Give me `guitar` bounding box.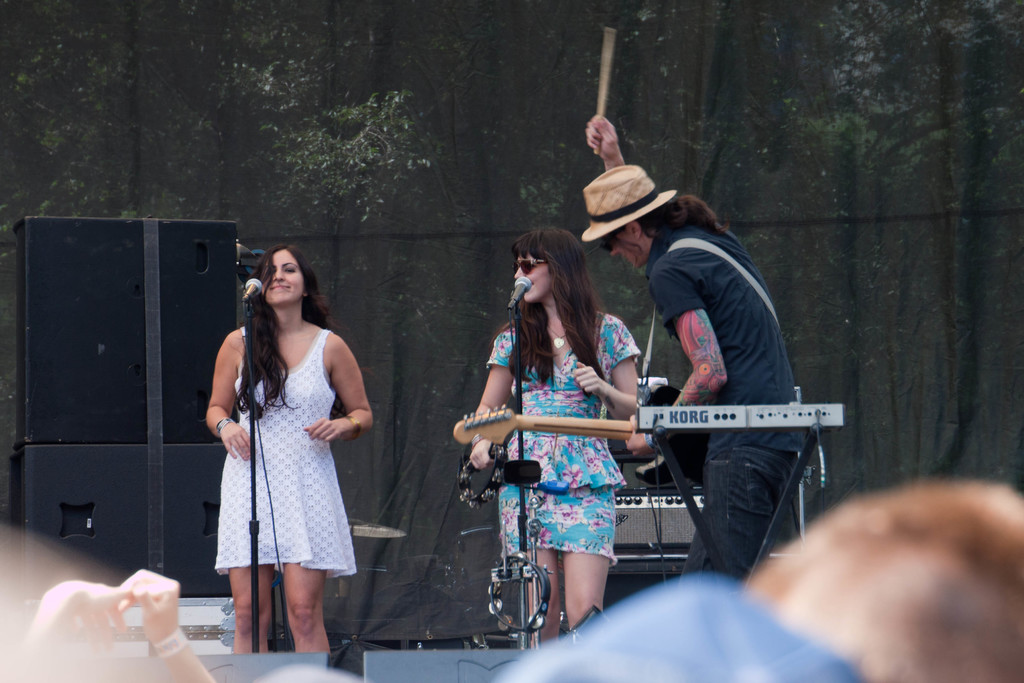
(447,382,730,490).
